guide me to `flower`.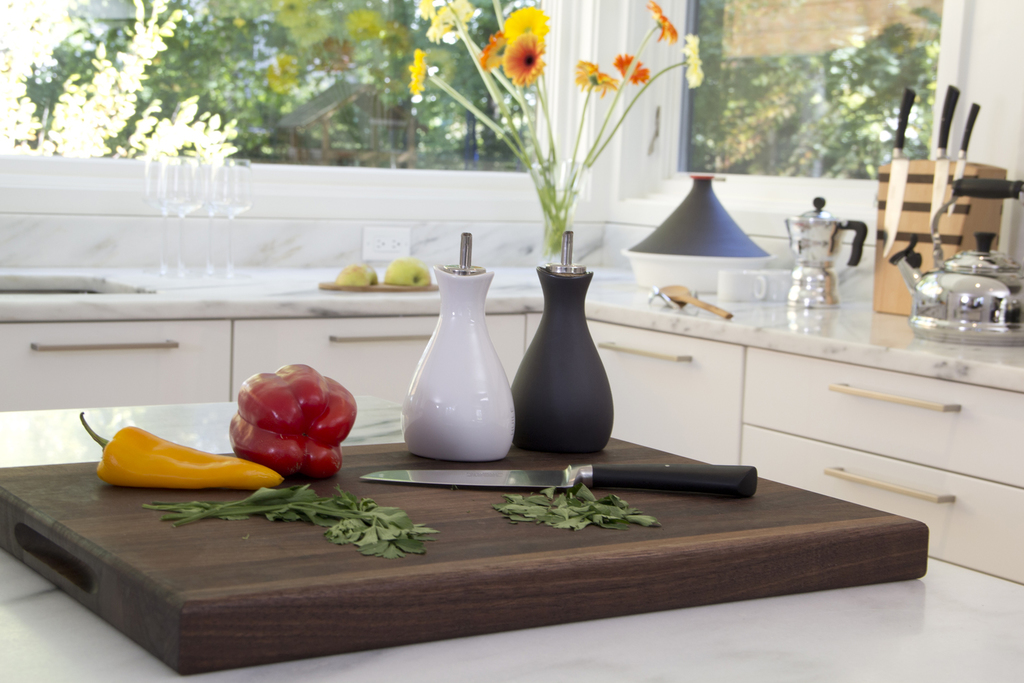
Guidance: select_region(642, 1, 679, 43).
